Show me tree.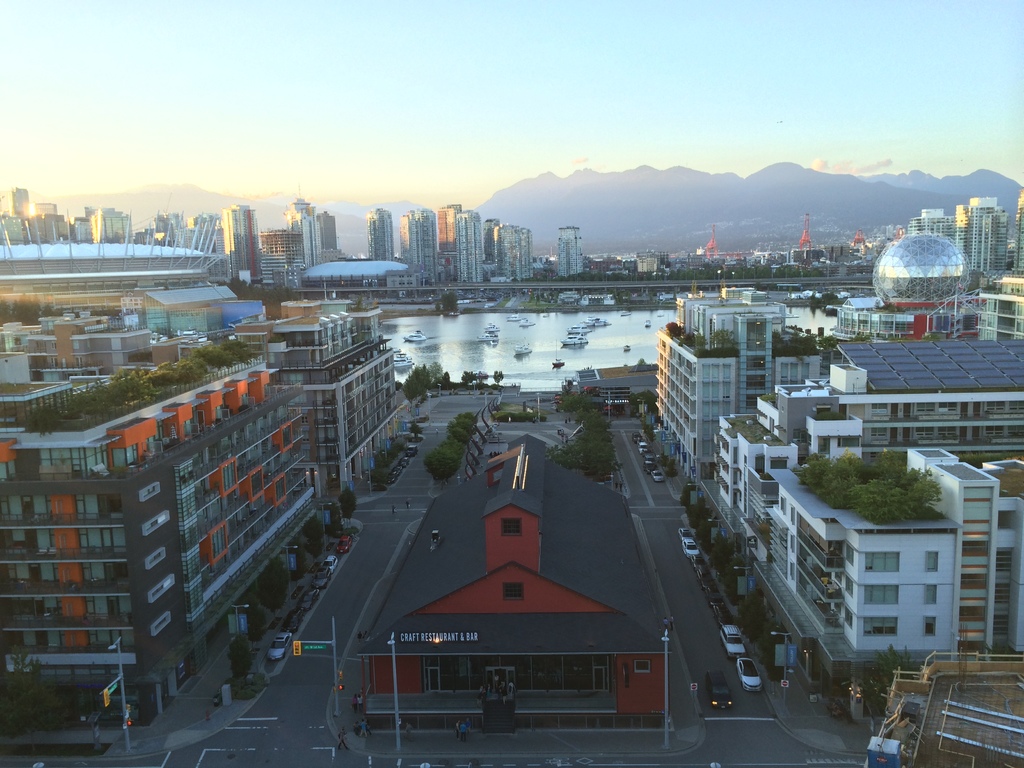
tree is here: (698, 516, 732, 555).
